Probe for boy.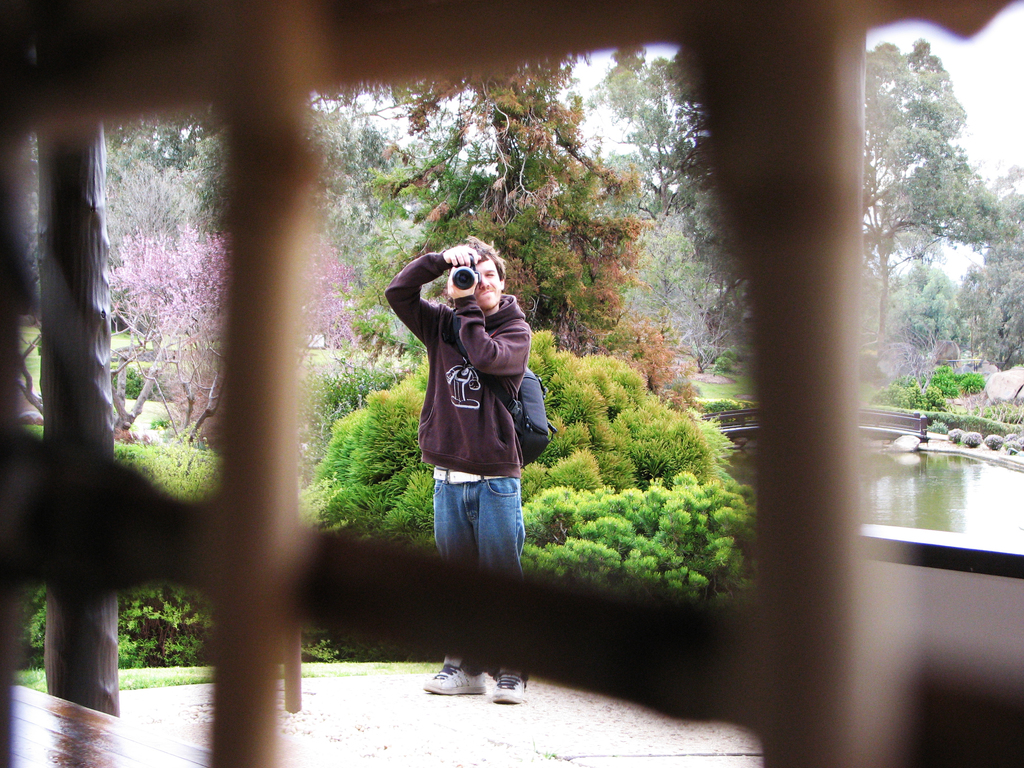
Probe result: bbox=[388, 235, 550, 717].
